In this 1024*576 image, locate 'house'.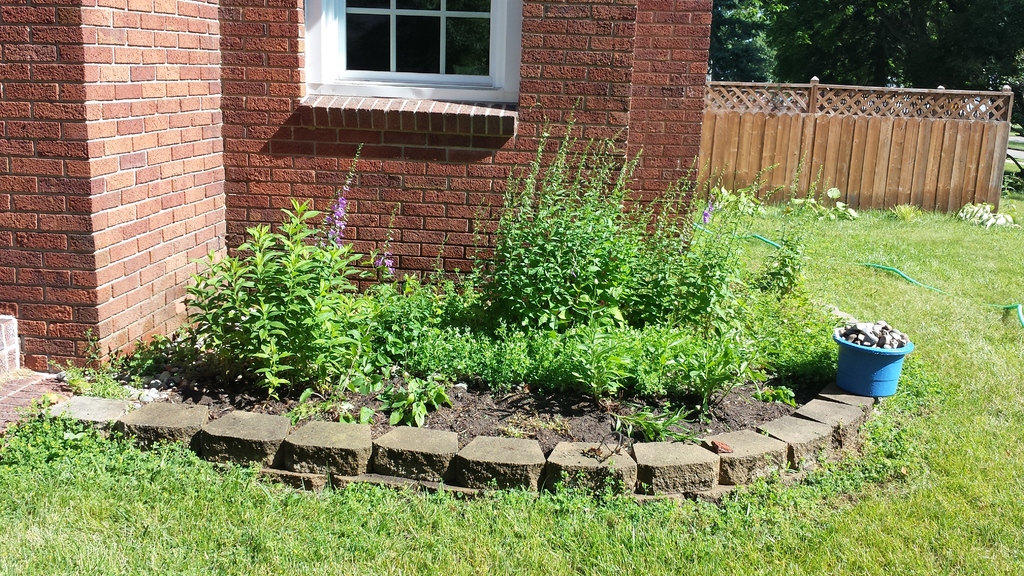
Bounding box: <region>0, 0, 709, 402</region>.
